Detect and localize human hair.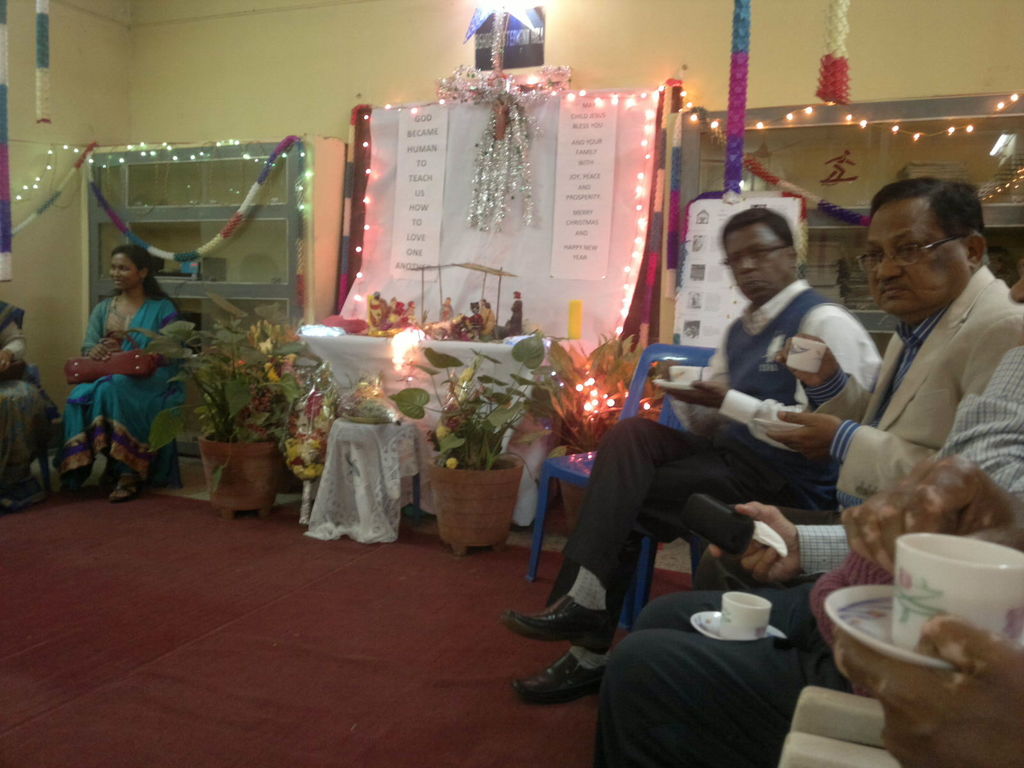
Localized at x1=723 y1=204 x2=796 y2=246.
